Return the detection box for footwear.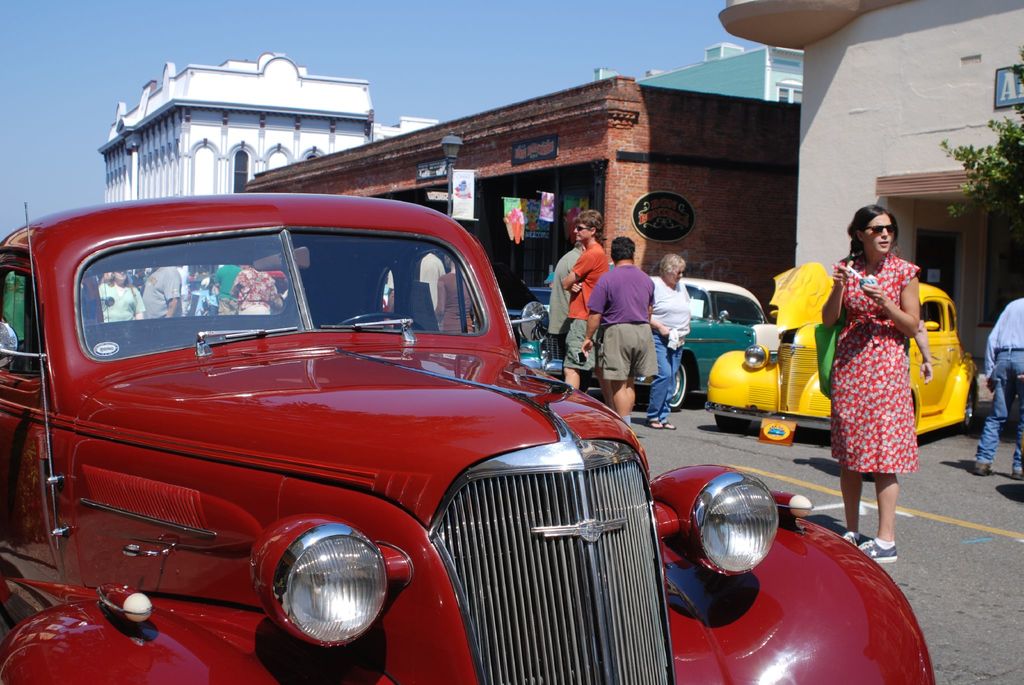
select_region(1014, 465, 1023, 483).
